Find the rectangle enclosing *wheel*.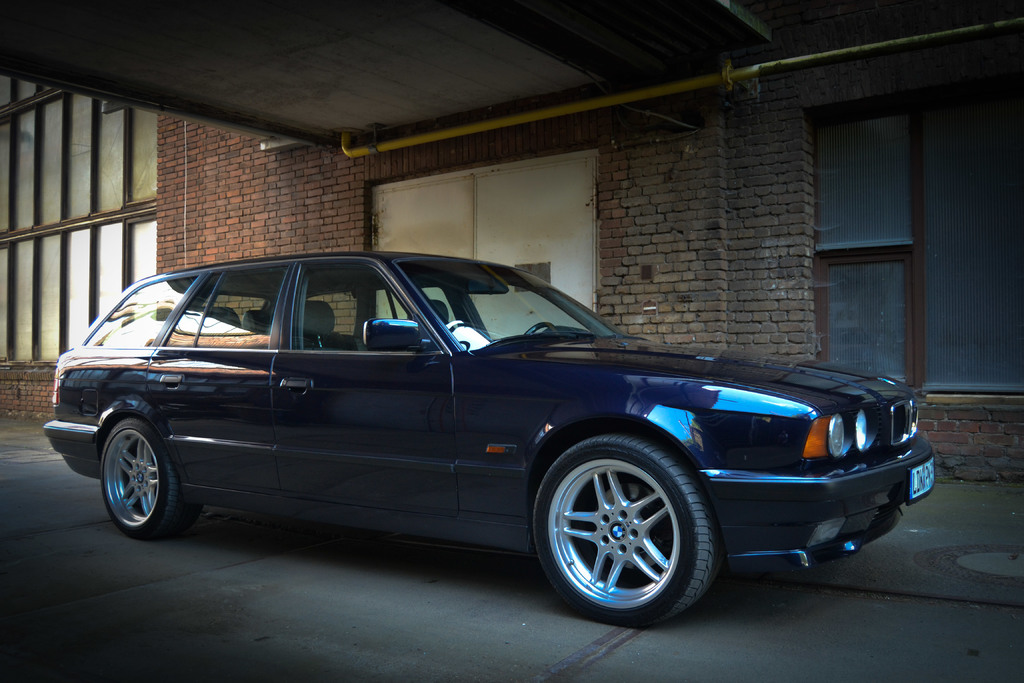
Rect(530, 439, 732, 624).
